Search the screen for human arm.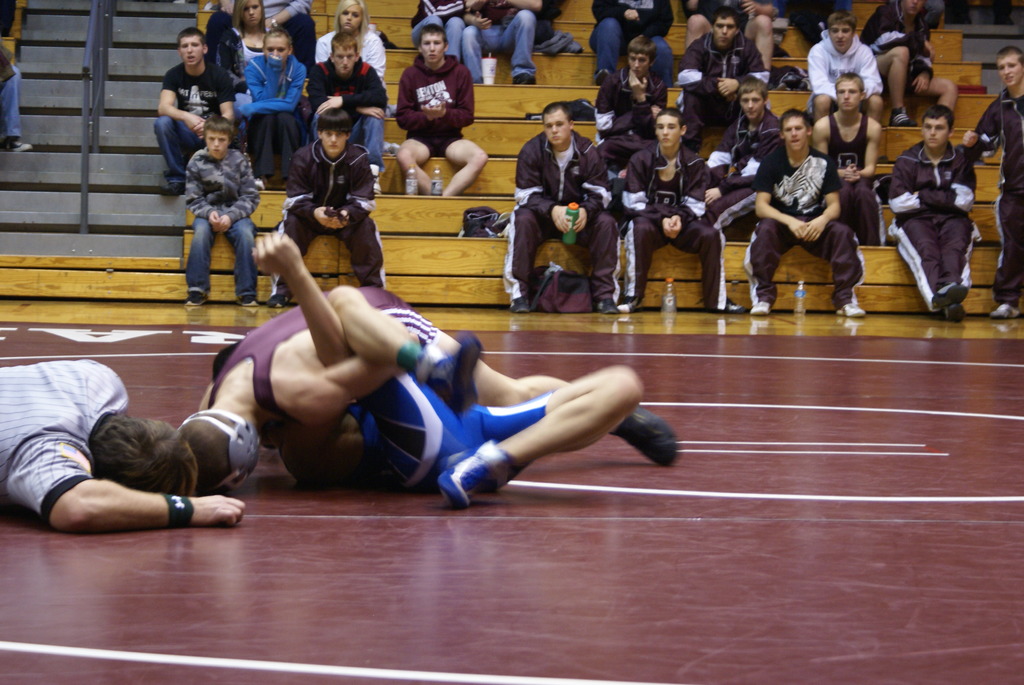
Found at left=816, top=172, right=833, bottom=214.
